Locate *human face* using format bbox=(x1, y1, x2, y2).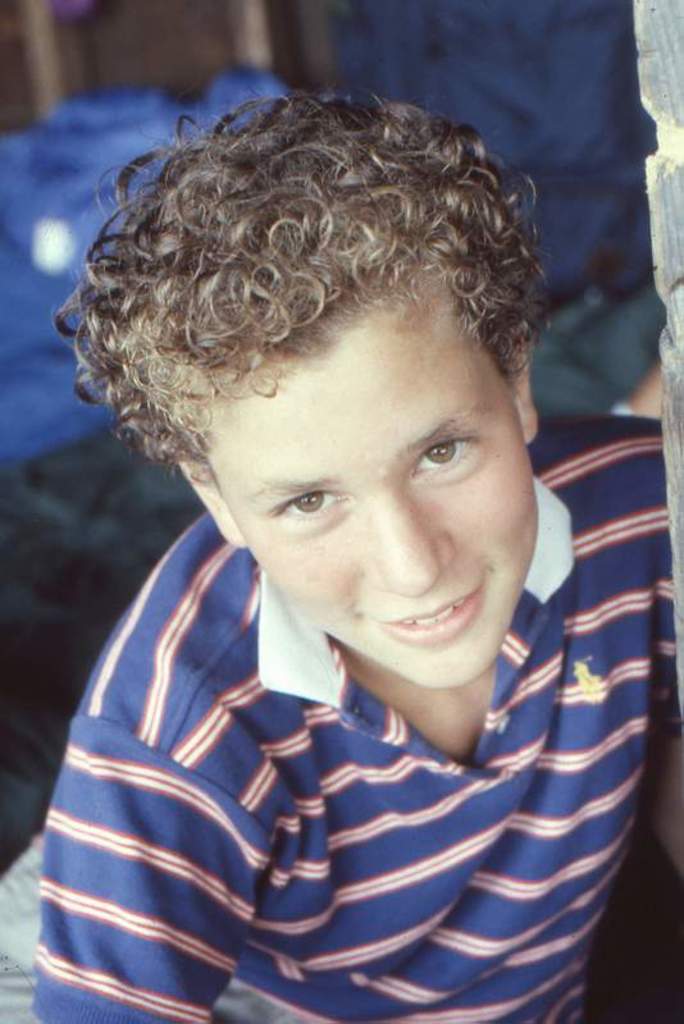
bbox=(200, 271, 535, 689).
